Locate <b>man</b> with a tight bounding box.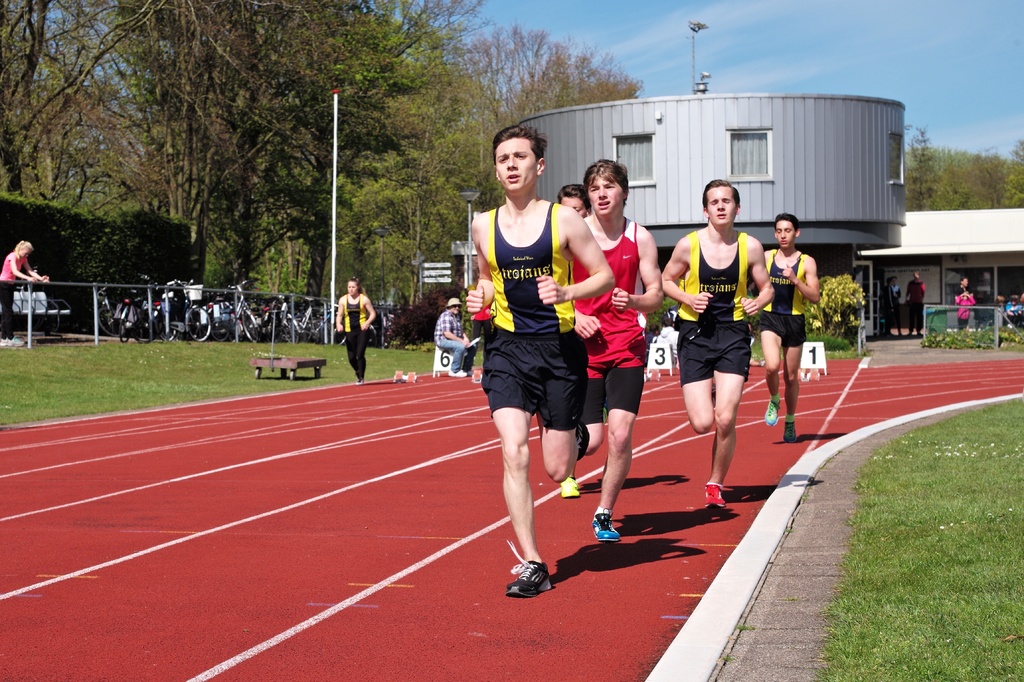
908/273/926/342.
